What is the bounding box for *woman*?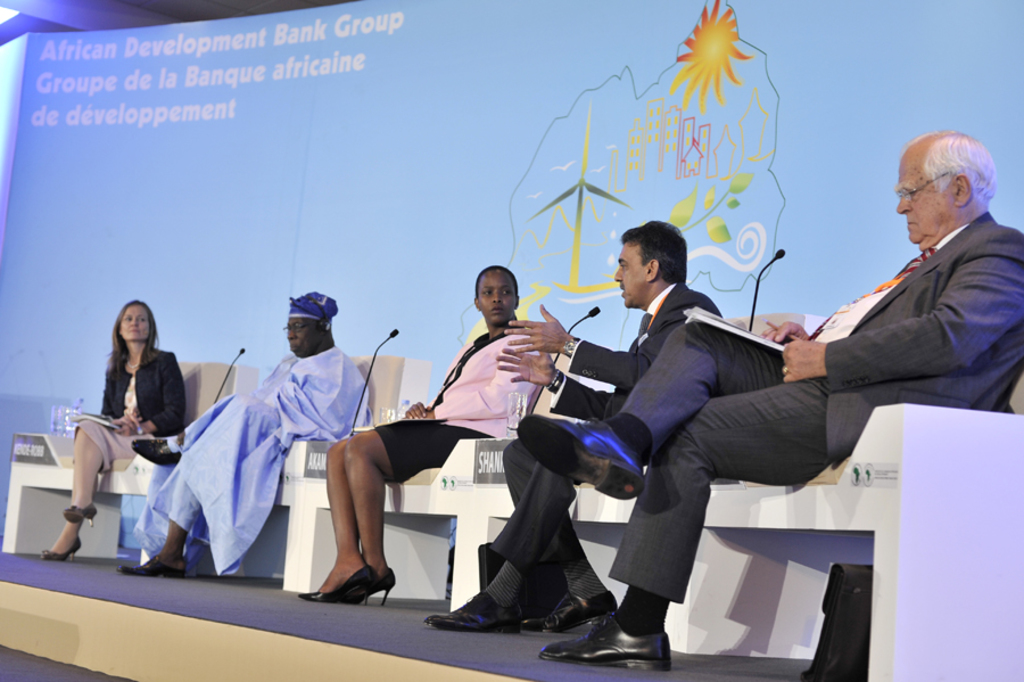
305, 266, 548, 602.
